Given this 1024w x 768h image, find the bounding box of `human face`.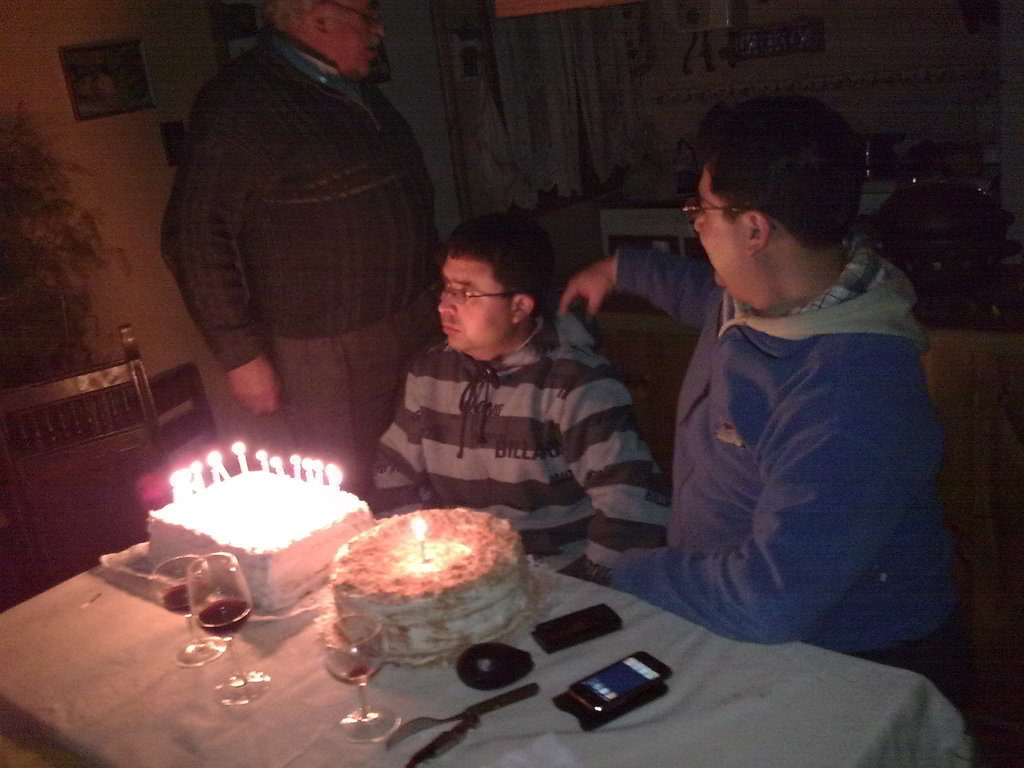
x1=437 y1=257 x2=506 y2=345.
